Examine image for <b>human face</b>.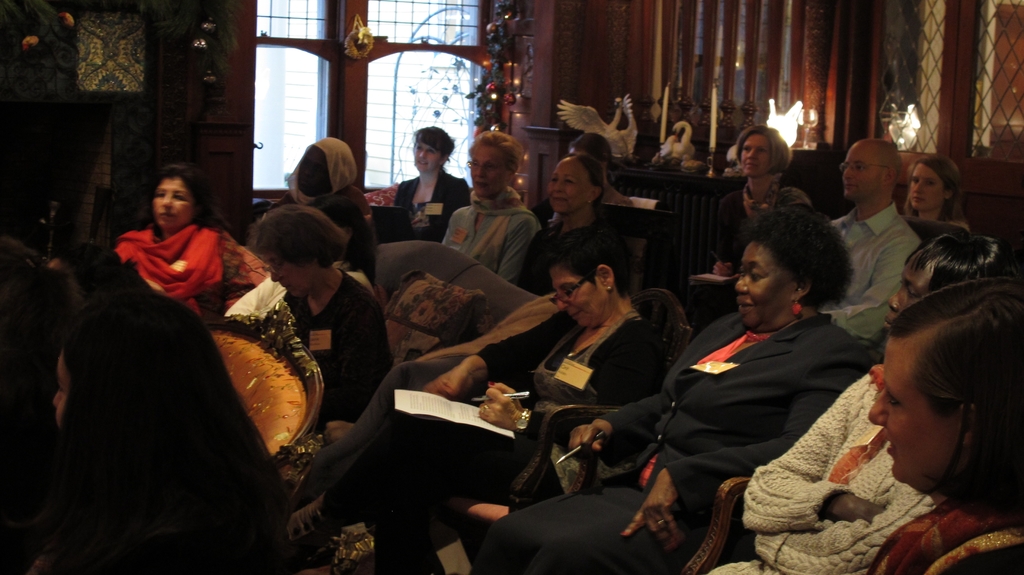
Examination result: Rect(840, 144, 879, 200).
